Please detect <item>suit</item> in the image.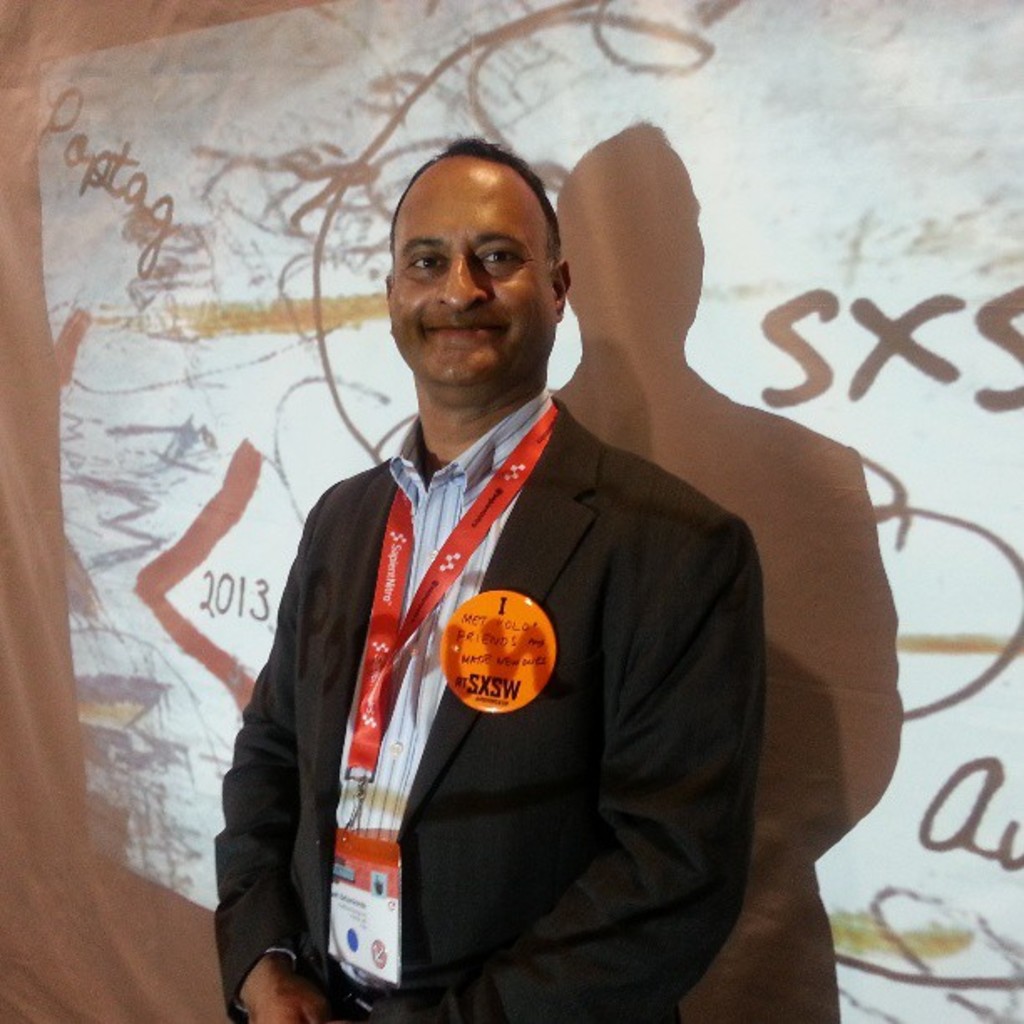
rect(209, 395, 761, 1022).
